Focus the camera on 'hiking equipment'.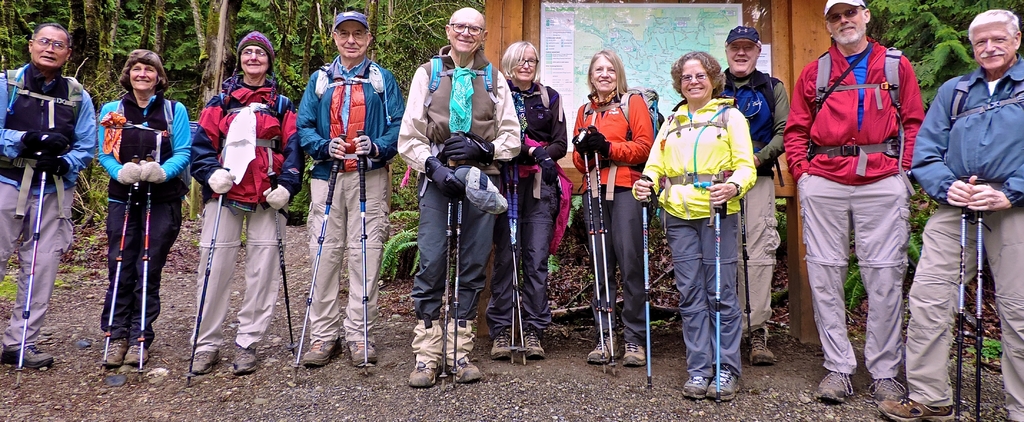
Focus region: box=[135, 190, 150, 382].
